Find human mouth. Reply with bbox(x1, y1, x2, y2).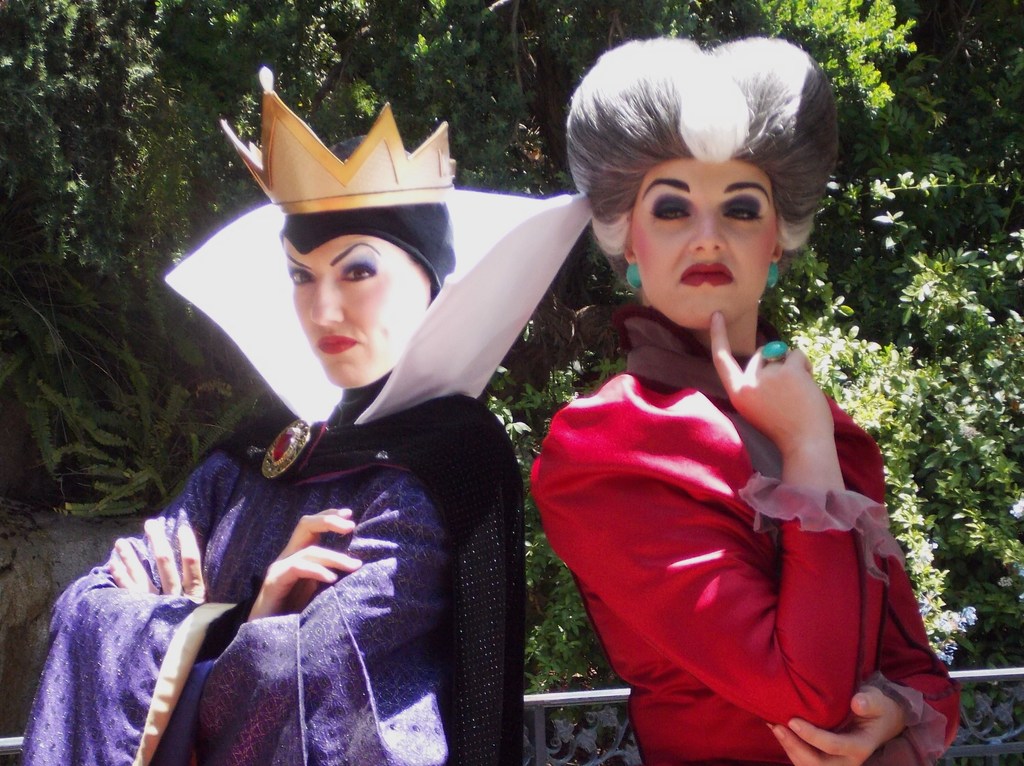
bbox(683, 263, 733, 284).
